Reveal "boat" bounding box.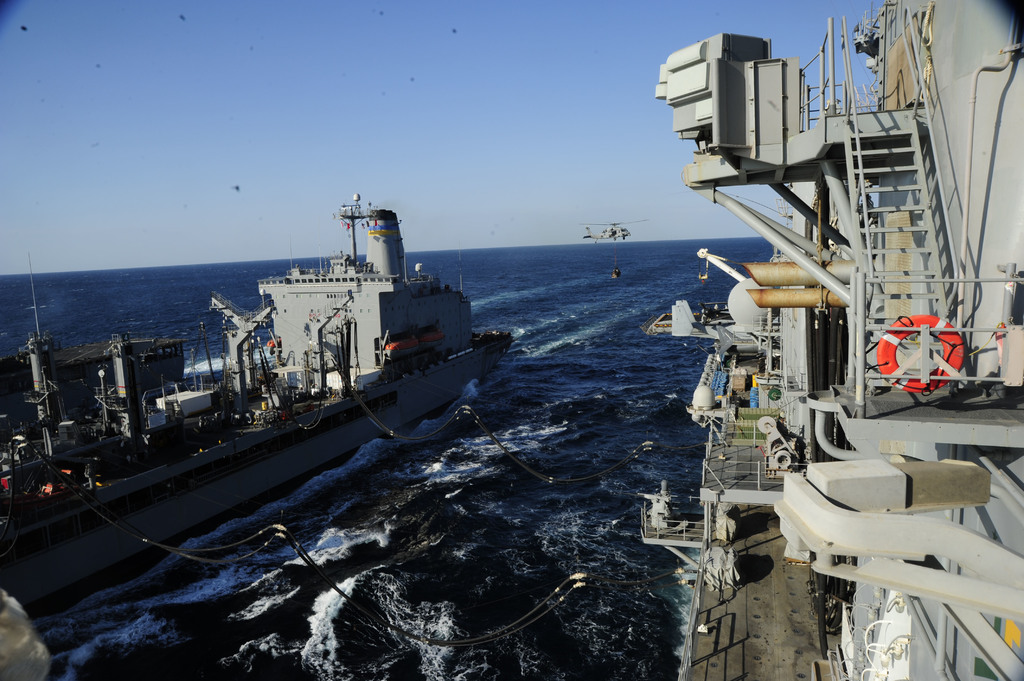
Revealed: {"x1": 521, "y1": 16, "x2": 988, "y2": 641}.
